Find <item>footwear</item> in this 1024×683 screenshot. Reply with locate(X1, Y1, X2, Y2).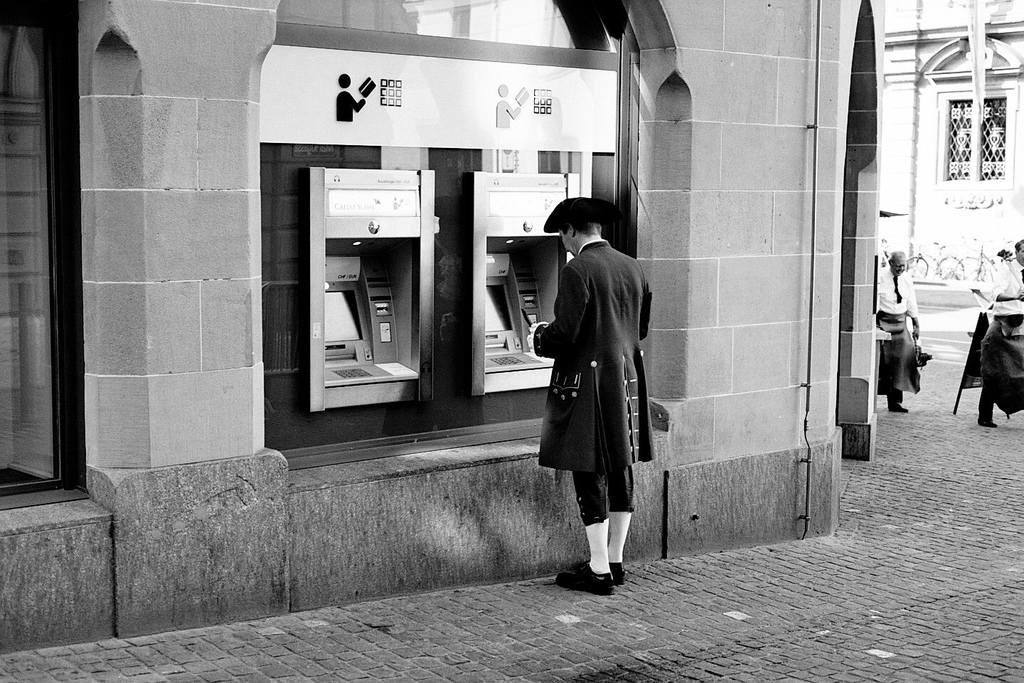
locate(610, 563, 624, 585).
